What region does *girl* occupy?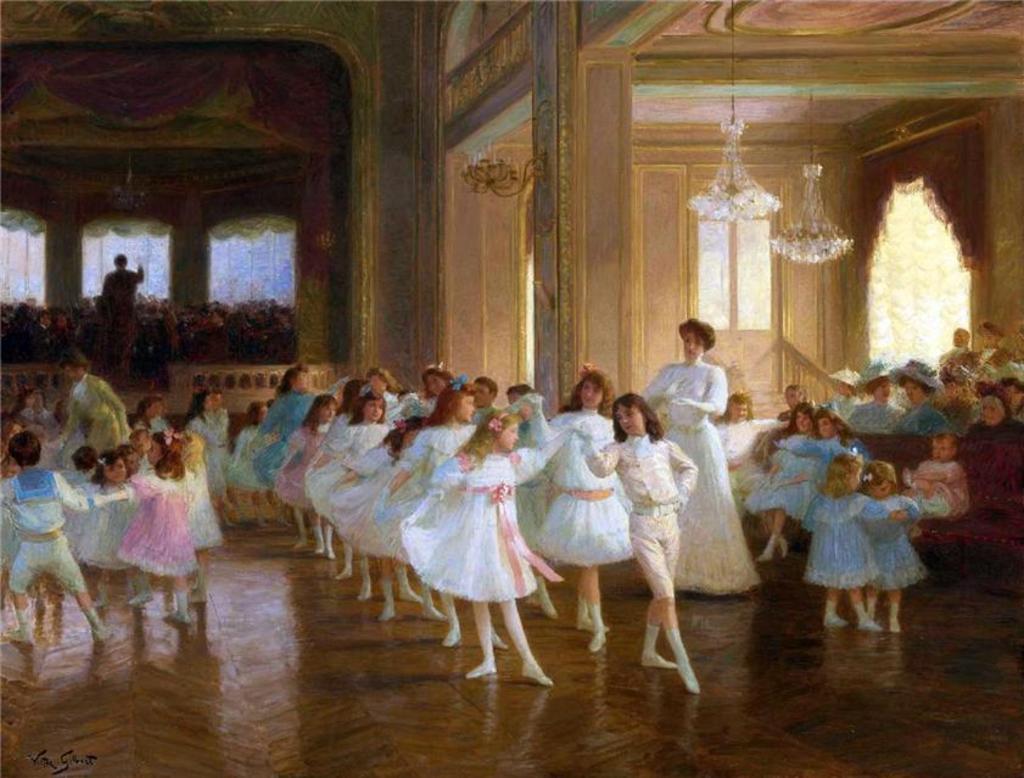
531:364:627:654.
